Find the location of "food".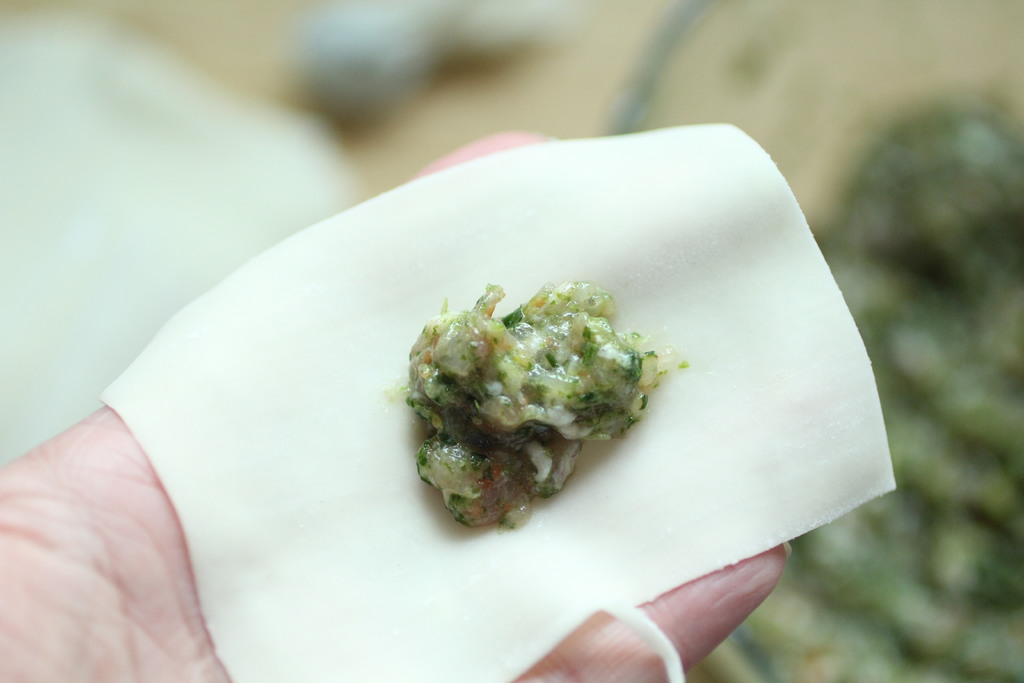
Location: 691, 80, 1023, 682.
